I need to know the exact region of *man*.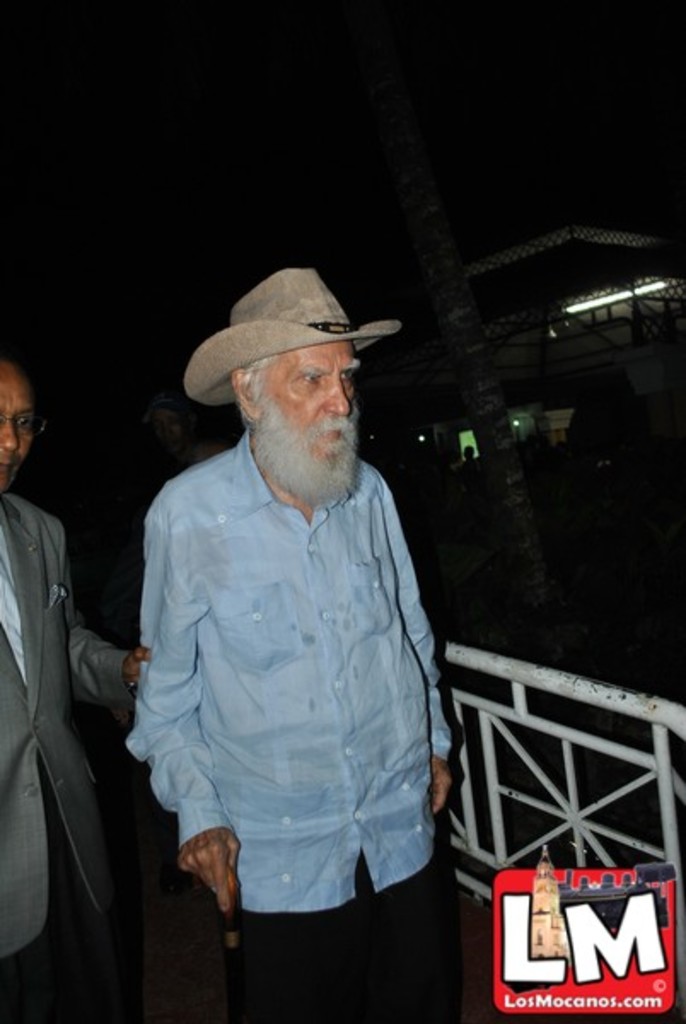
Region: (128,210,469,1017).
